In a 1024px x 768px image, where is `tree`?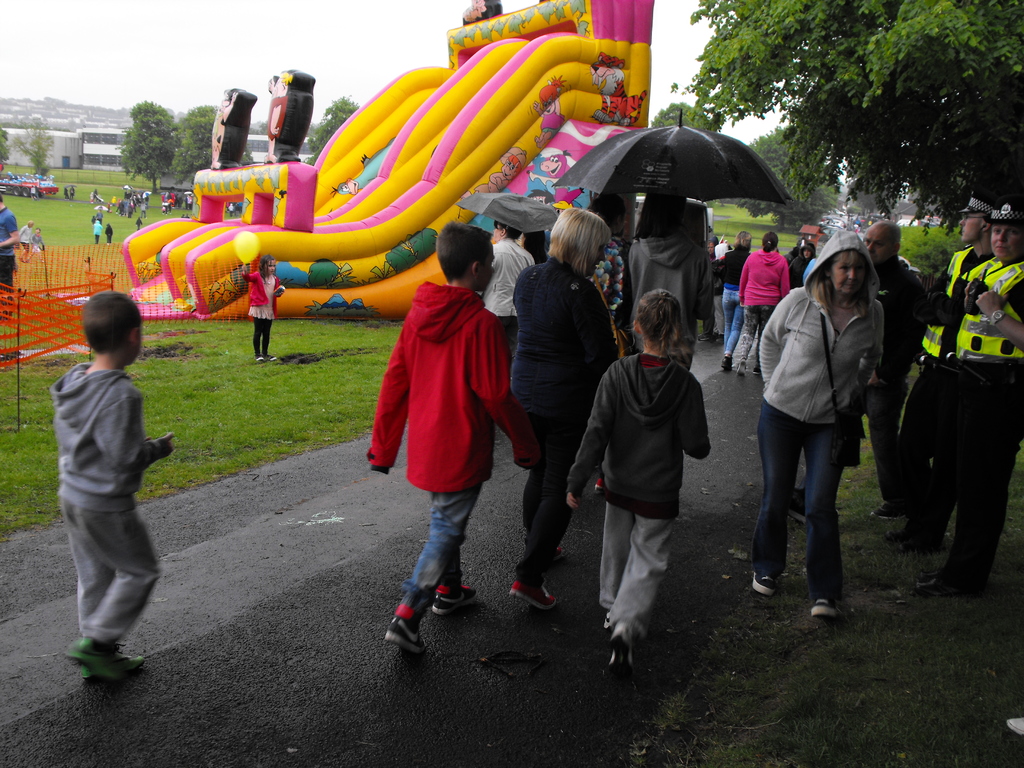
box(671, 0, 1023, 236).
